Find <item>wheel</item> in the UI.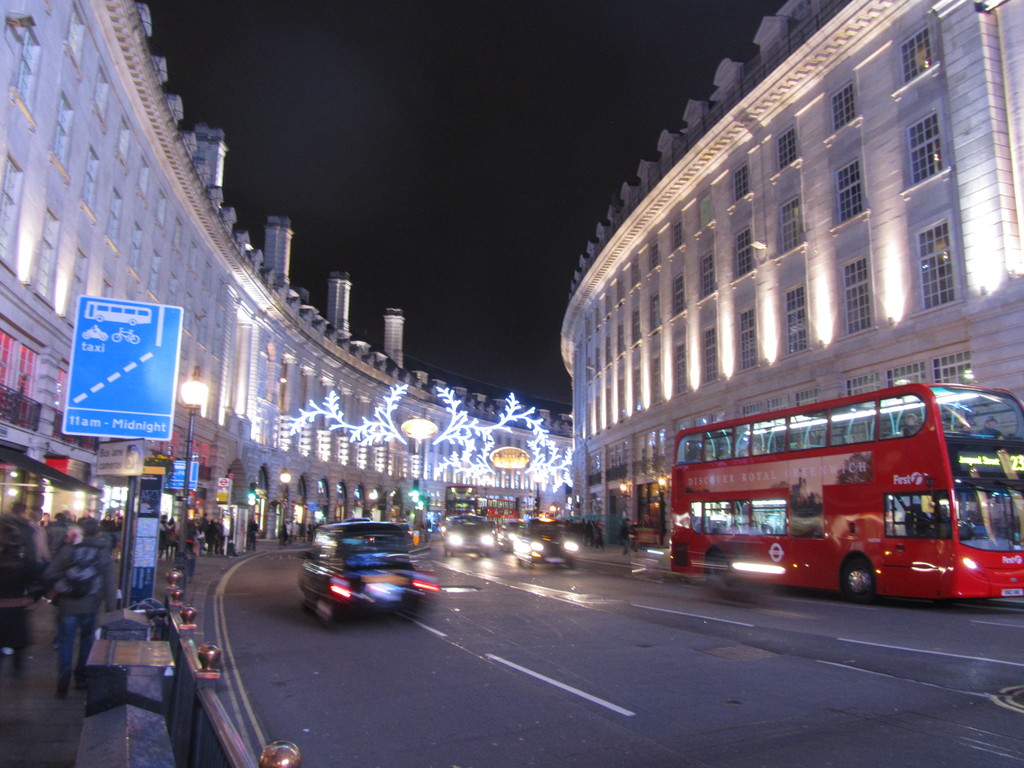
UI element at {"x1": 95, "y1": 333, "x2": 110, "y2": 341}.
